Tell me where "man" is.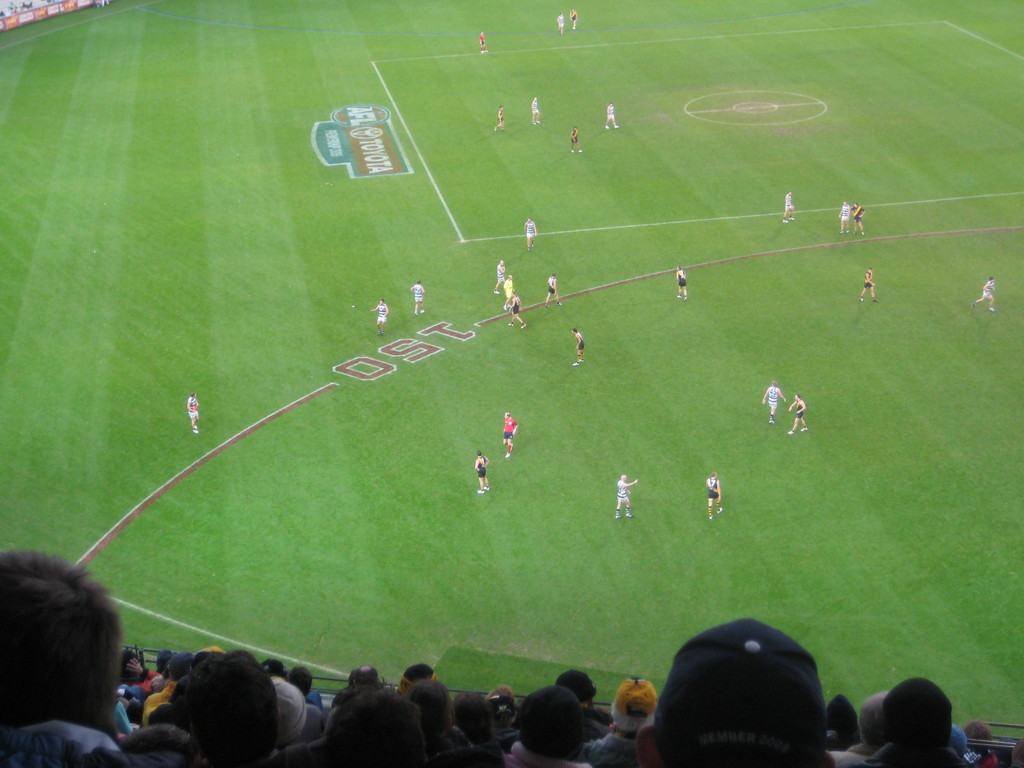
"man" is at box=[493, 261, 506, 294].
